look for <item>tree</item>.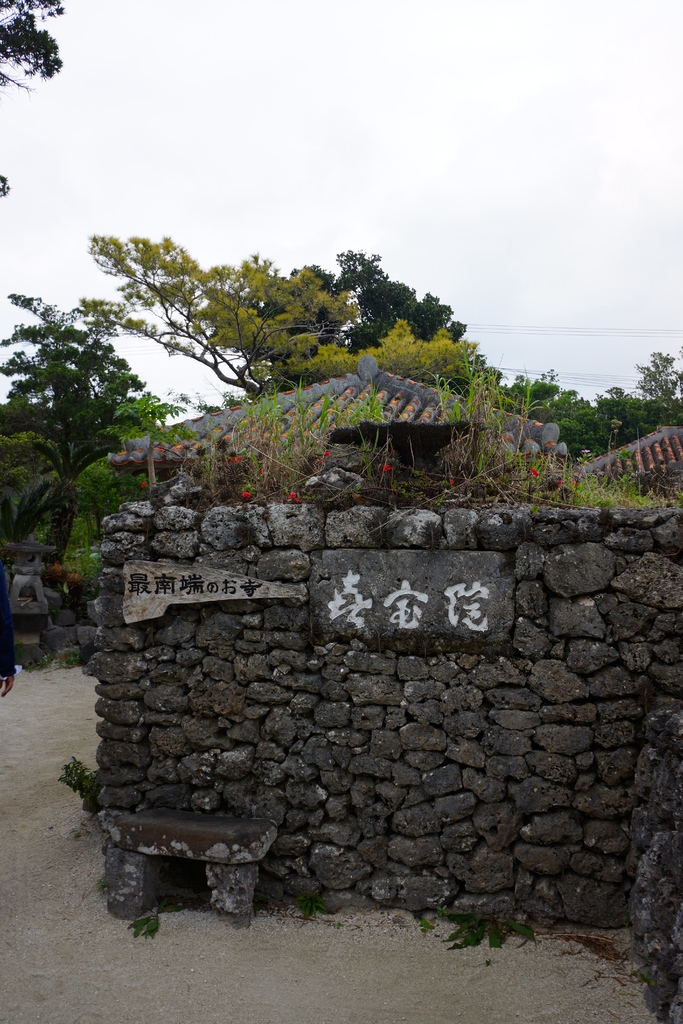
Found: rect(226, 237, 472, 378).
